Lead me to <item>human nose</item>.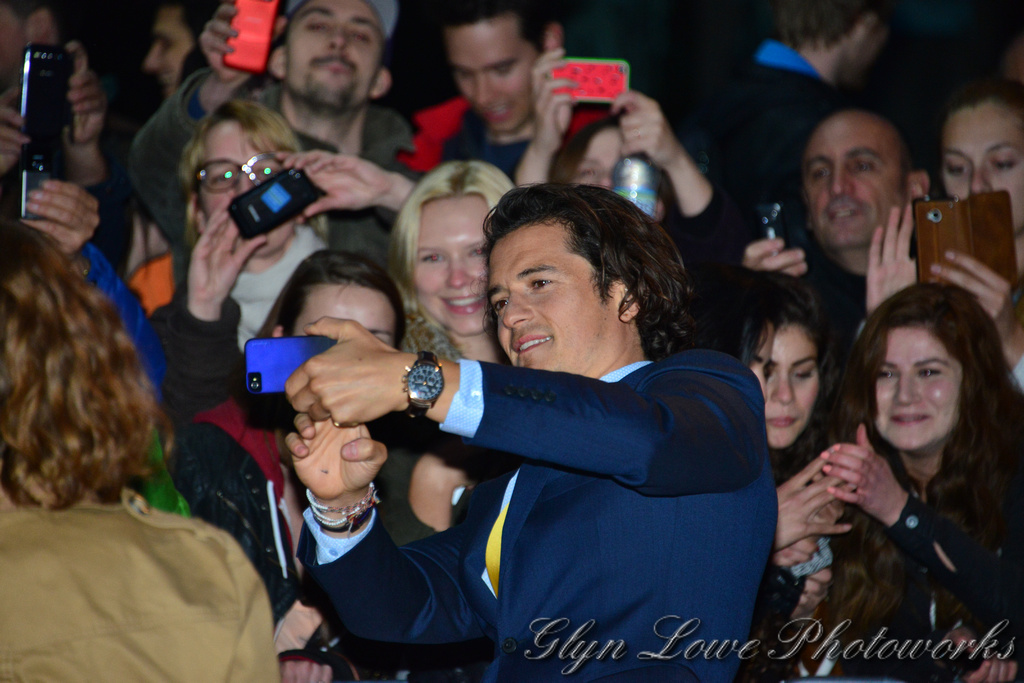
Lead to bbox=[831, 174, 854, 197].
